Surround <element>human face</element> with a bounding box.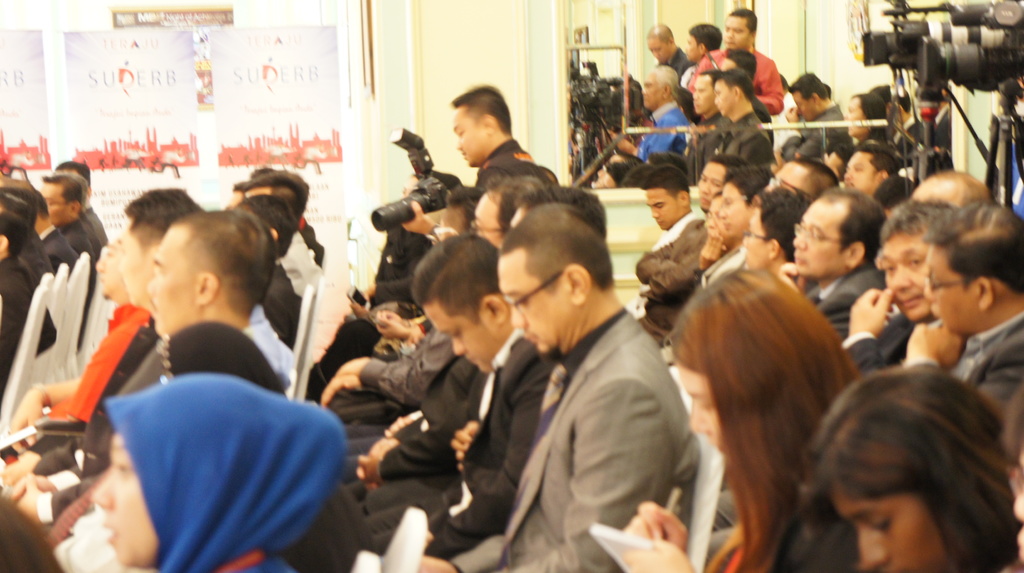
794, 210, 838, 274.
